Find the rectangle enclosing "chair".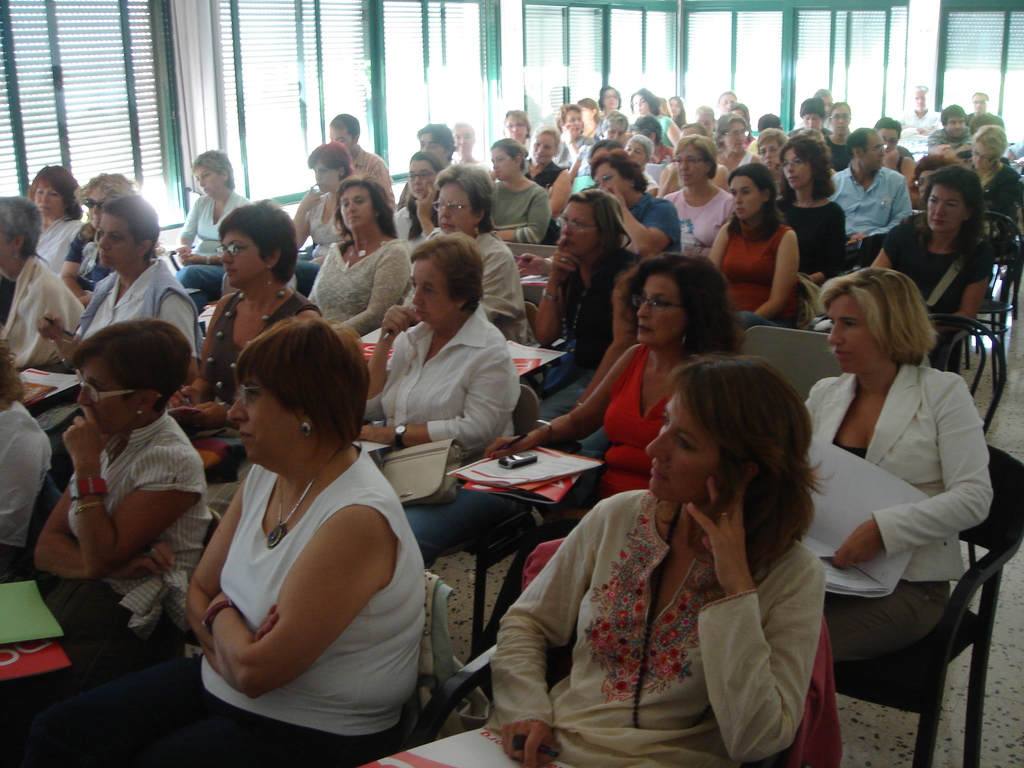
box(416, 538, 845, 767).
